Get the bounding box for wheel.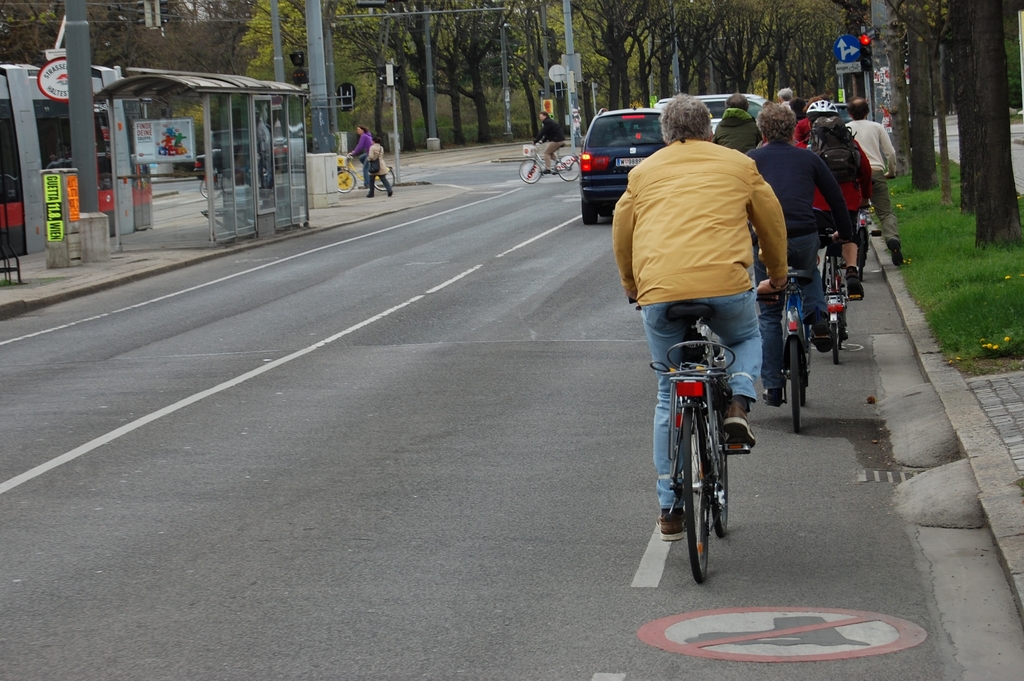
(333, 168, 357, 193).
